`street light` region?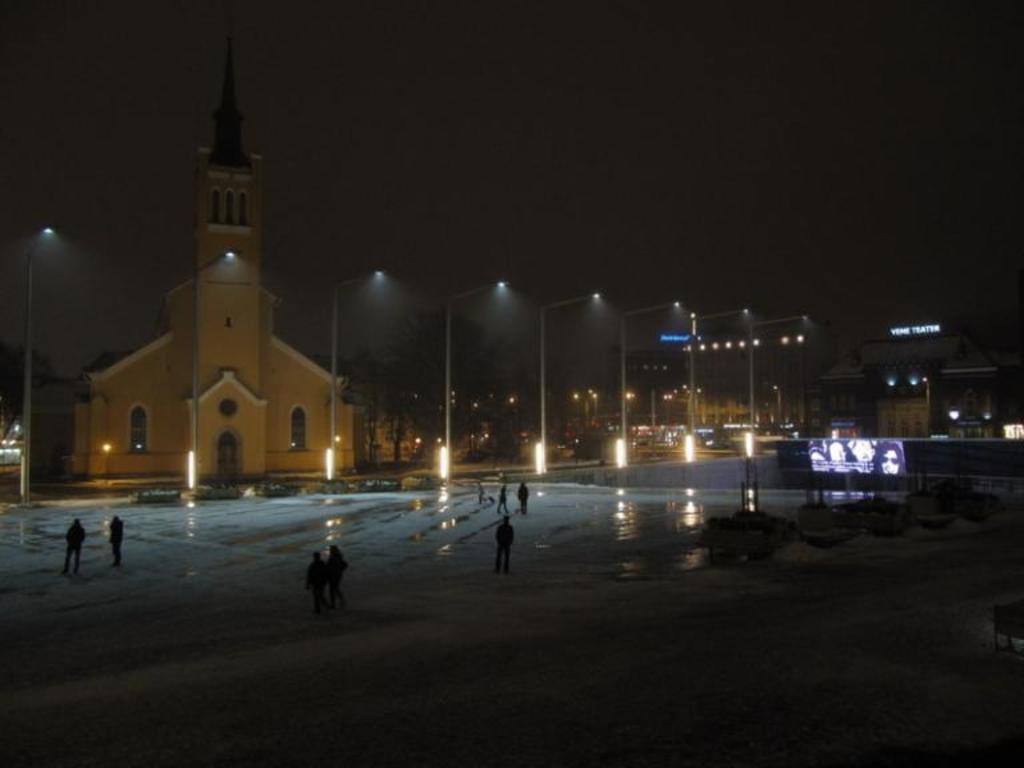
{"left": 327, "top": 265, "right": 389, "bottom": 485}
